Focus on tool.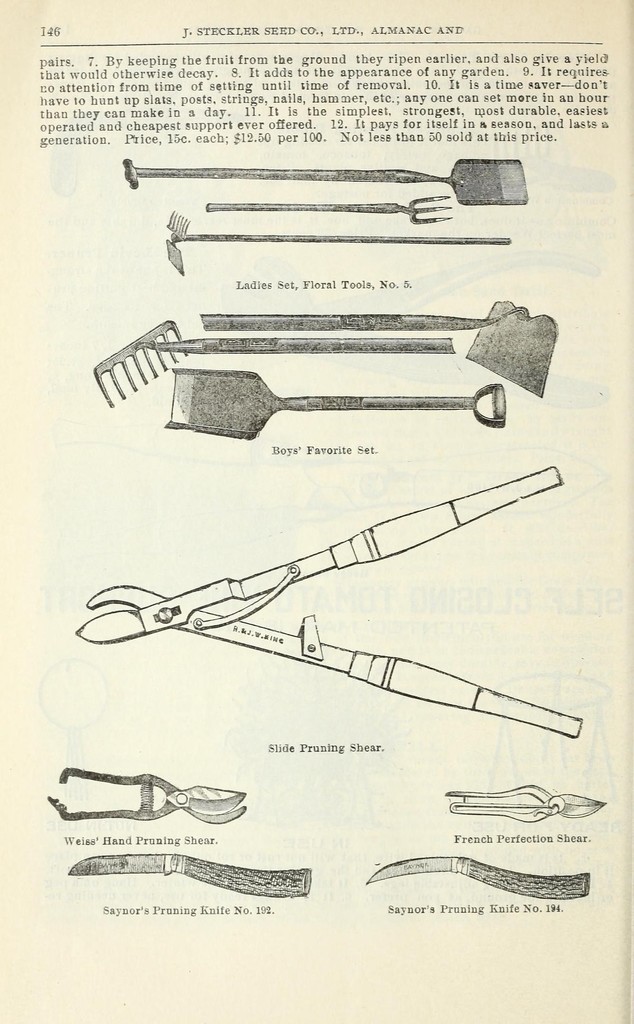
Focused at <region>122, 157, 524, 211</region>.
